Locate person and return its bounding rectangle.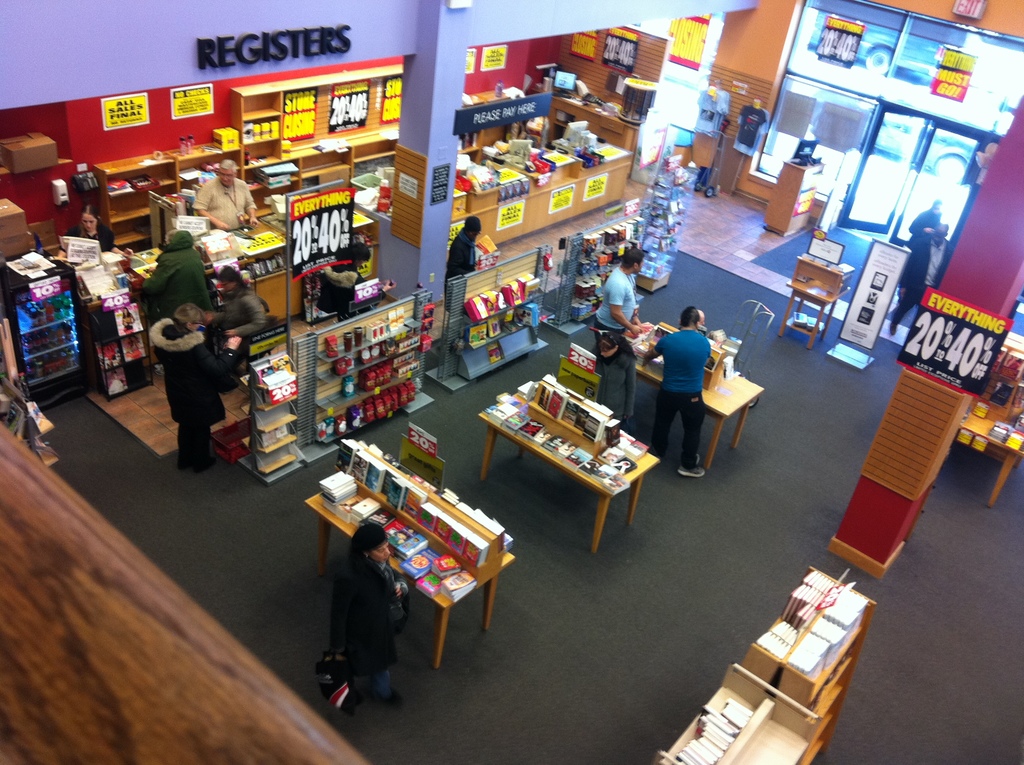
<box>74,199,124,265</box>.
